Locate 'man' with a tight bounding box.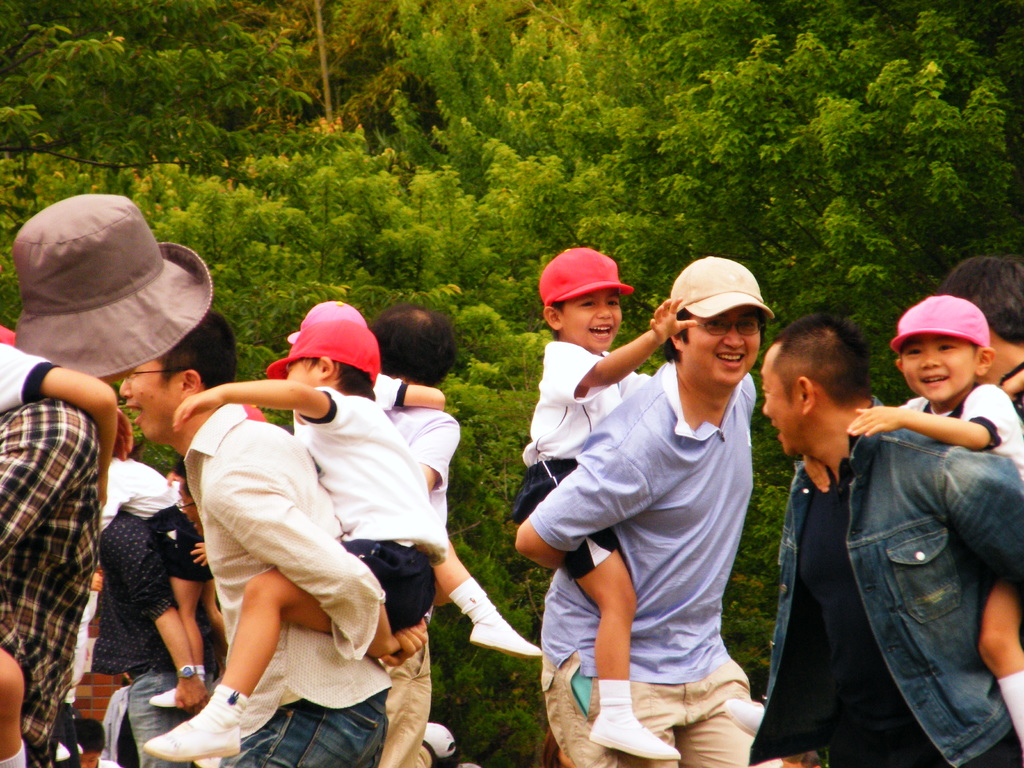
[506, 257, 766, 767].
